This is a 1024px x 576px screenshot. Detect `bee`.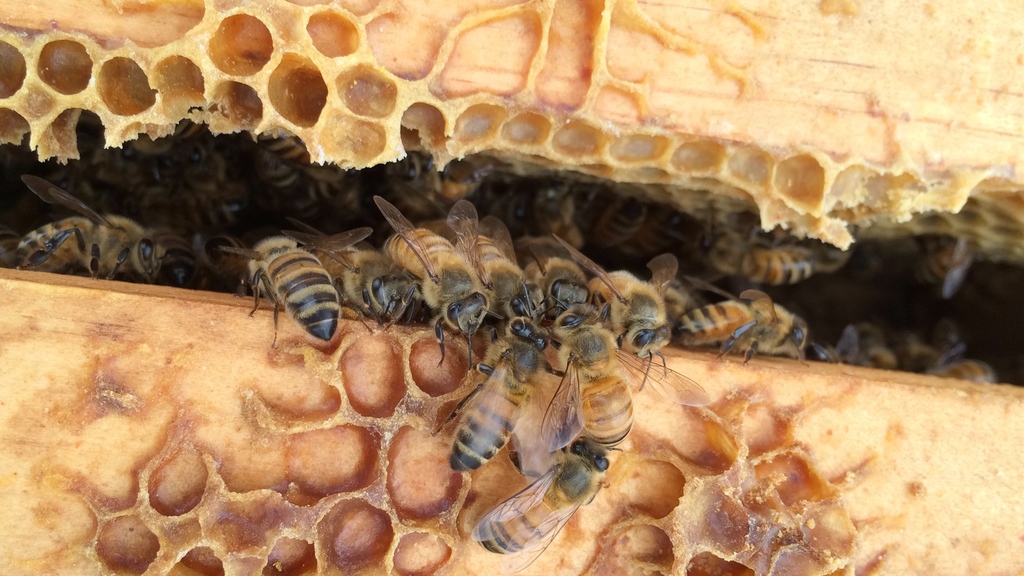
select_region(586, 177, 655, 255).
